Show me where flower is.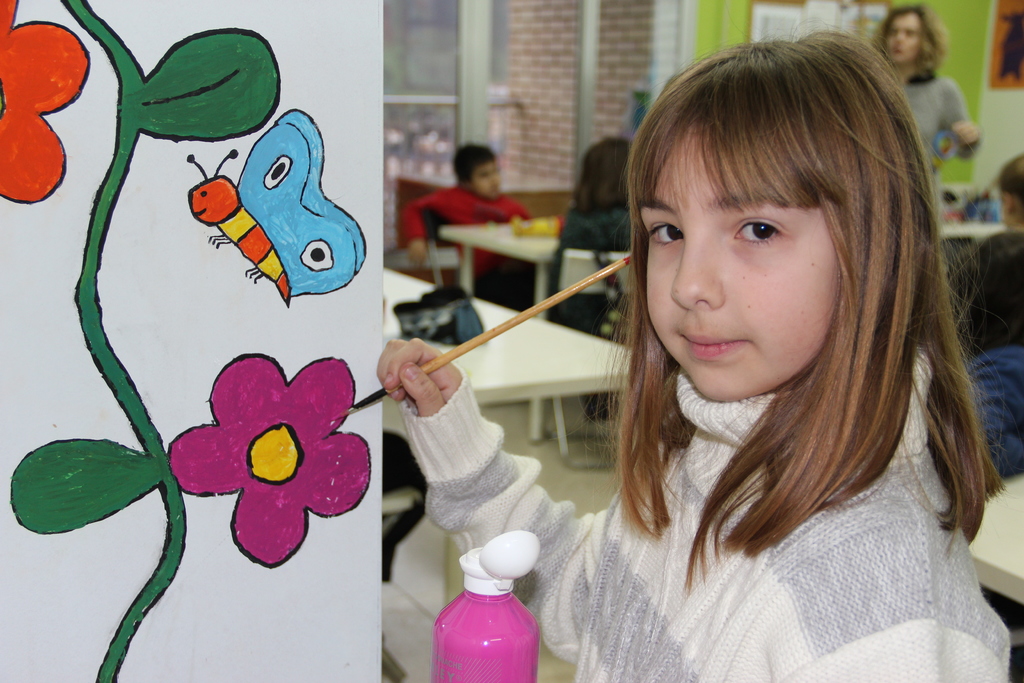
flower is at 0 0 99 201.
